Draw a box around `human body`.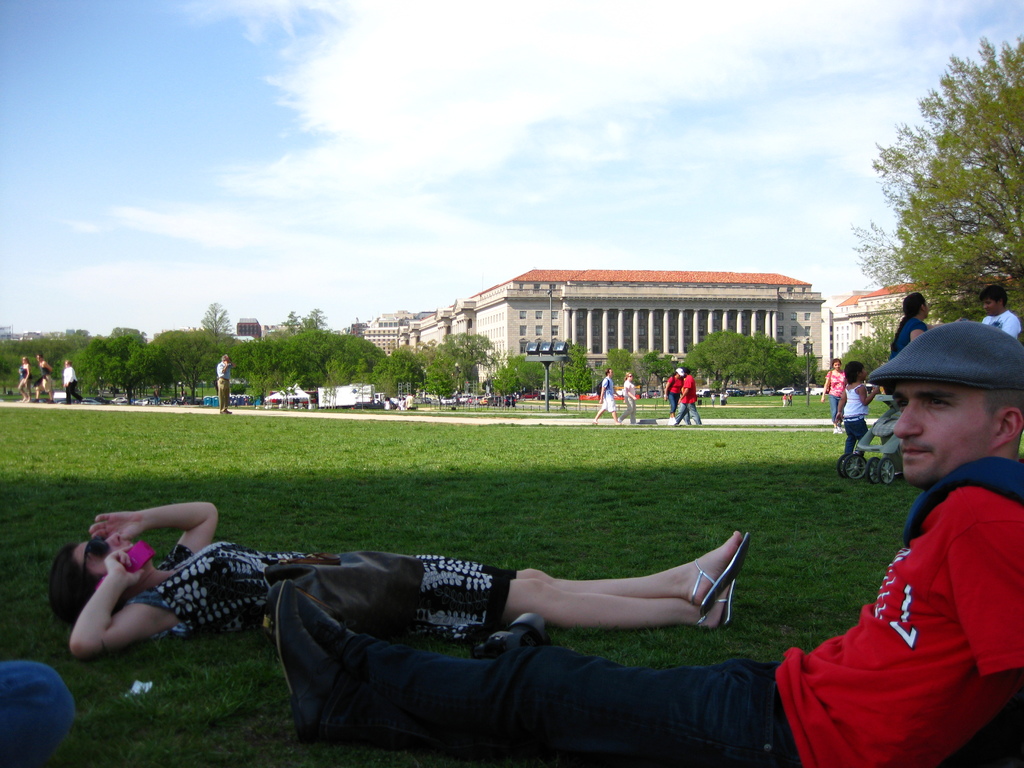
<region>70, 500, 750, 683</region>.
